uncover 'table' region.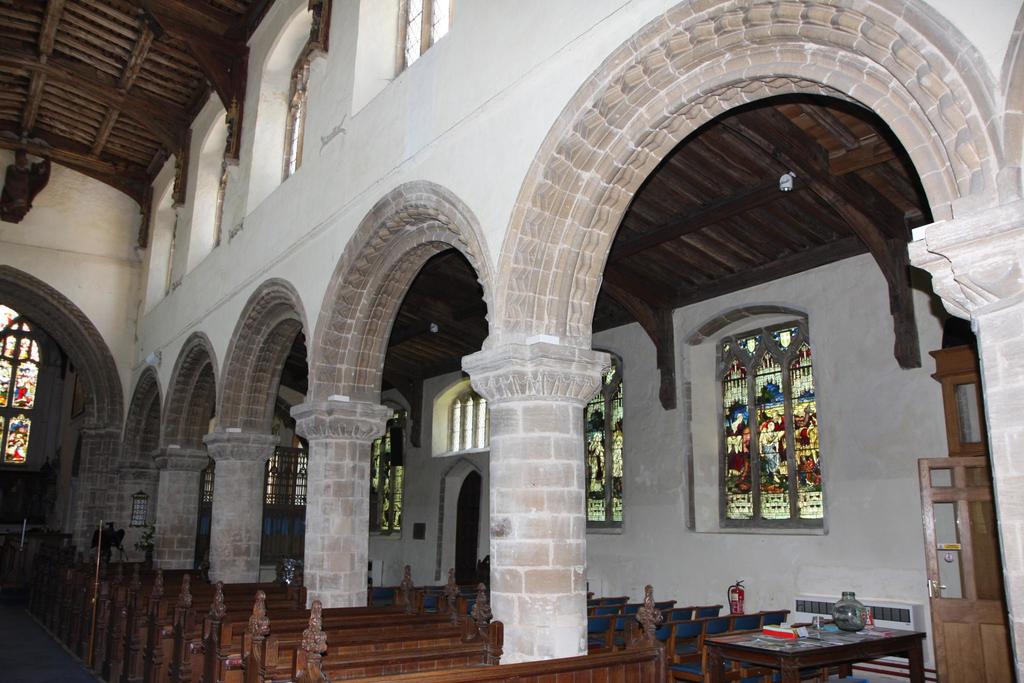
Uncovered: [left=673, top=612, right=922, bottom=677].
